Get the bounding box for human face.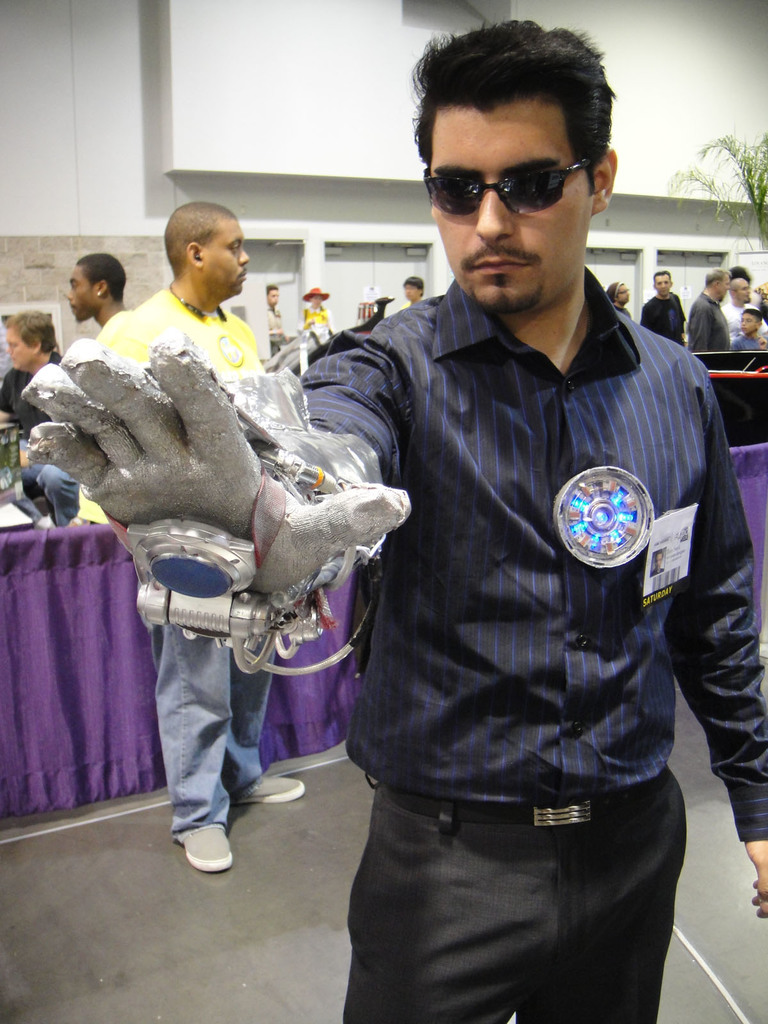
[653, 270, 672, 294].
